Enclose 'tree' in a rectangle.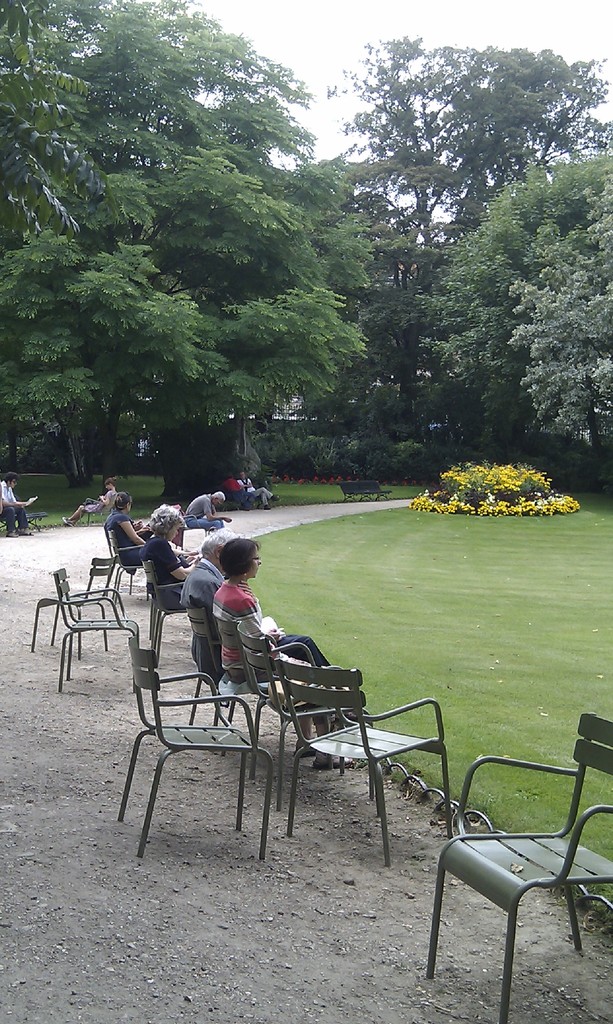
rect(0, 0, 407, 492).
